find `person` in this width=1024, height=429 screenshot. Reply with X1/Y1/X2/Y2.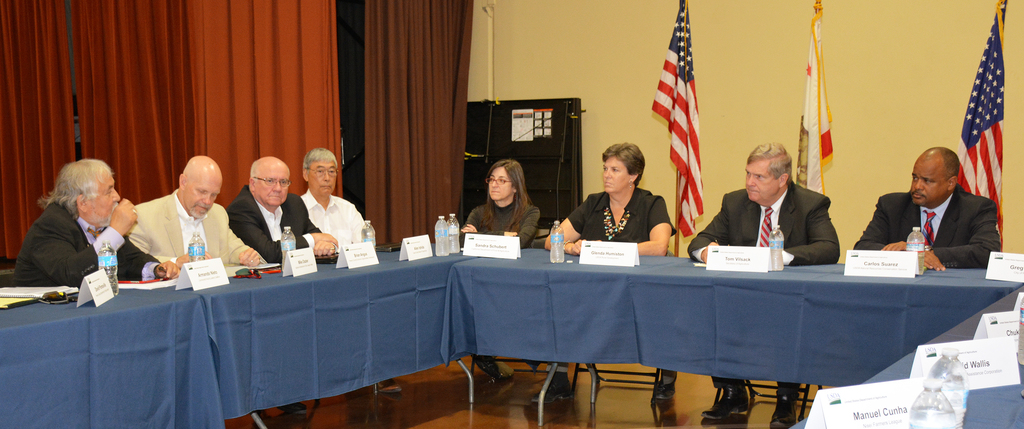
854/146/1002/270.
